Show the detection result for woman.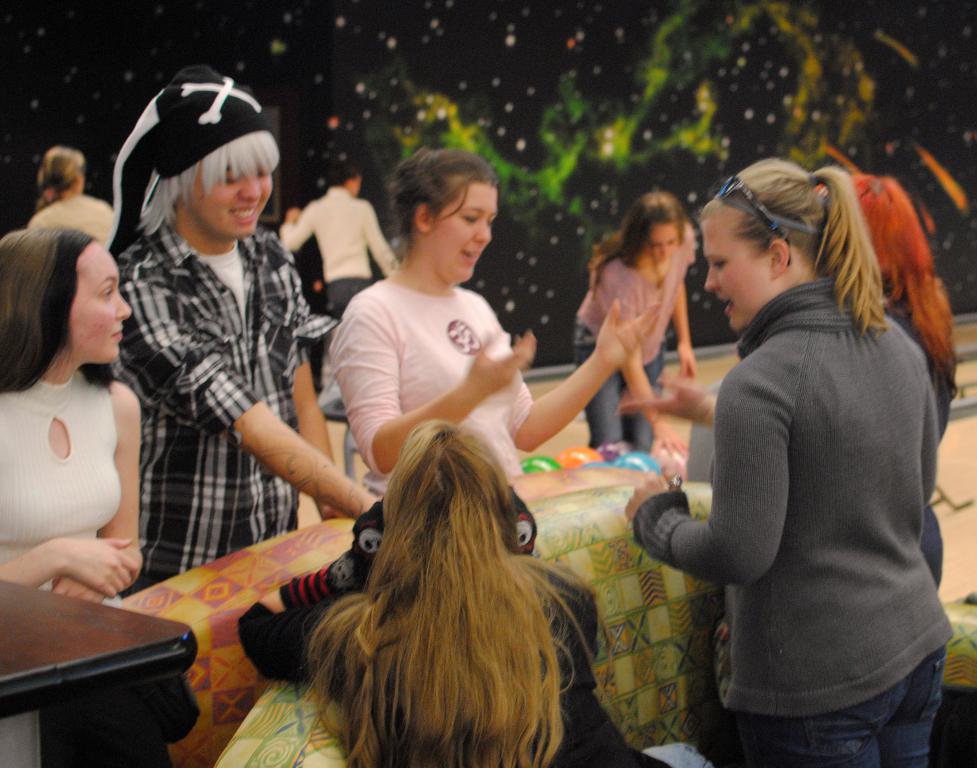
{"left": 571, "top": 187, "right": 696, "bottom": 456}.
